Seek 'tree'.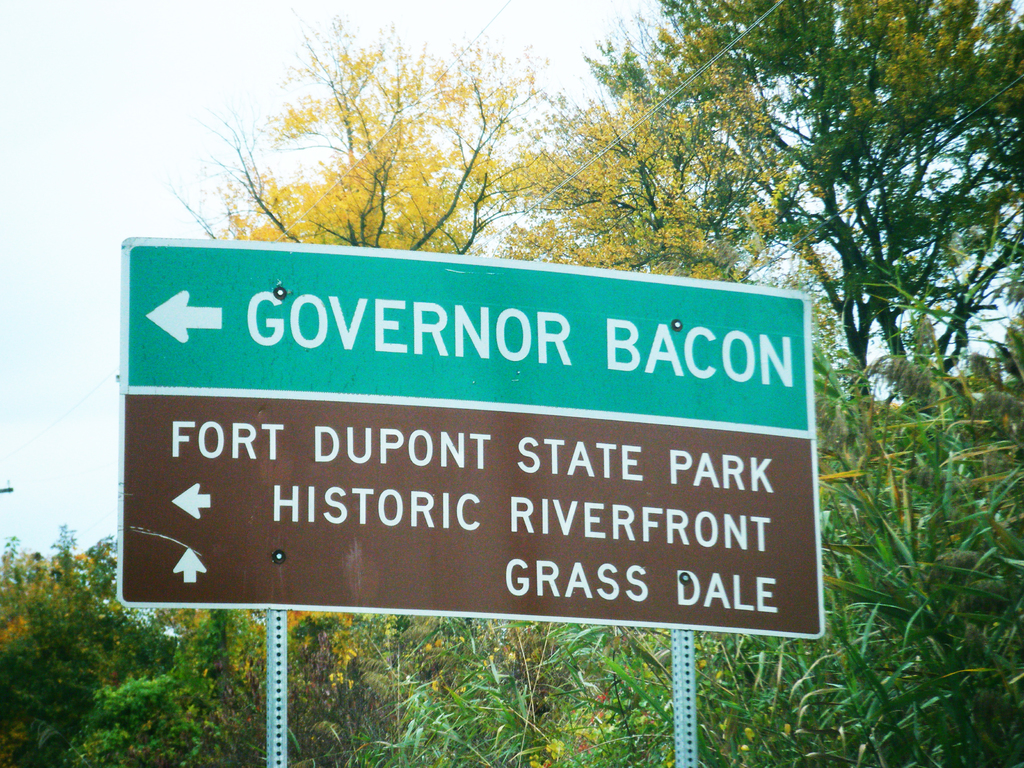
{"x1": 182, "y1": 46, "x2": 612, "y2": 262}.
